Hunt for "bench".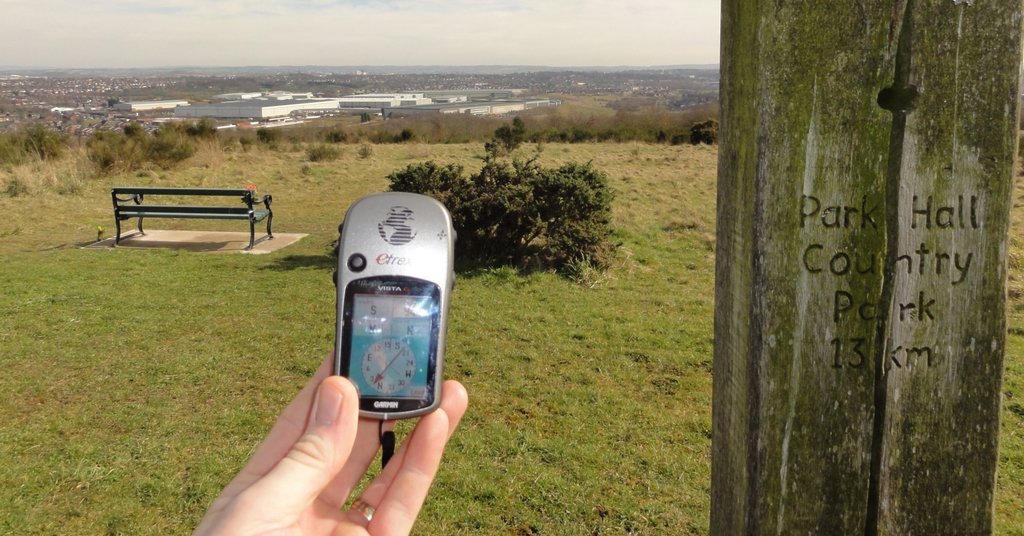
Hunted down at left=91, top=179, right=278, bottom=254.
